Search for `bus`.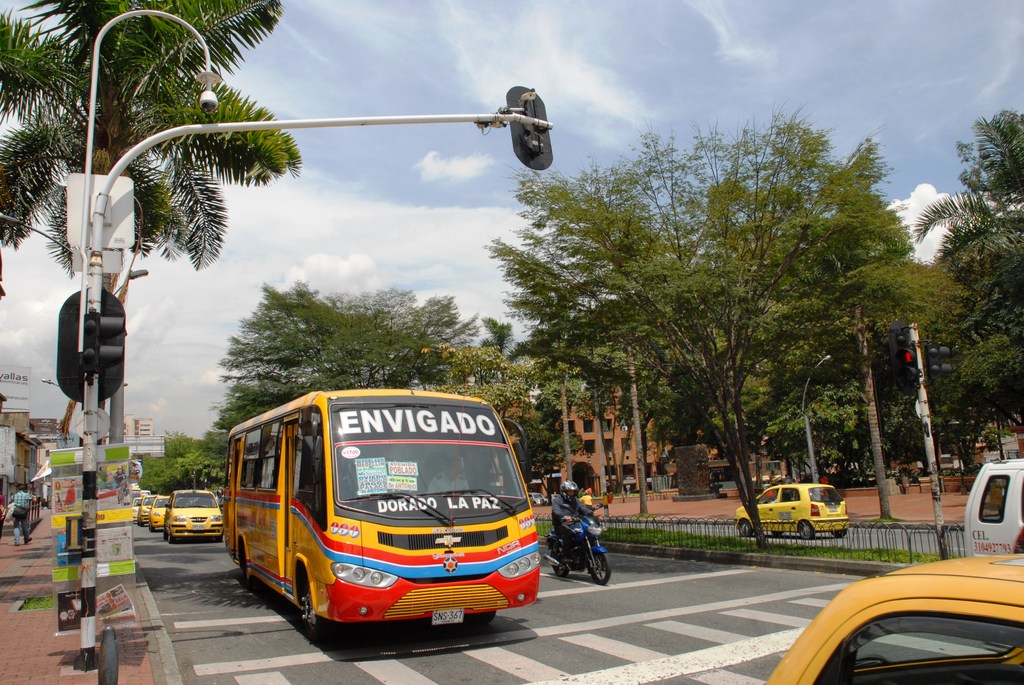
Found at (936,450,966,482).
